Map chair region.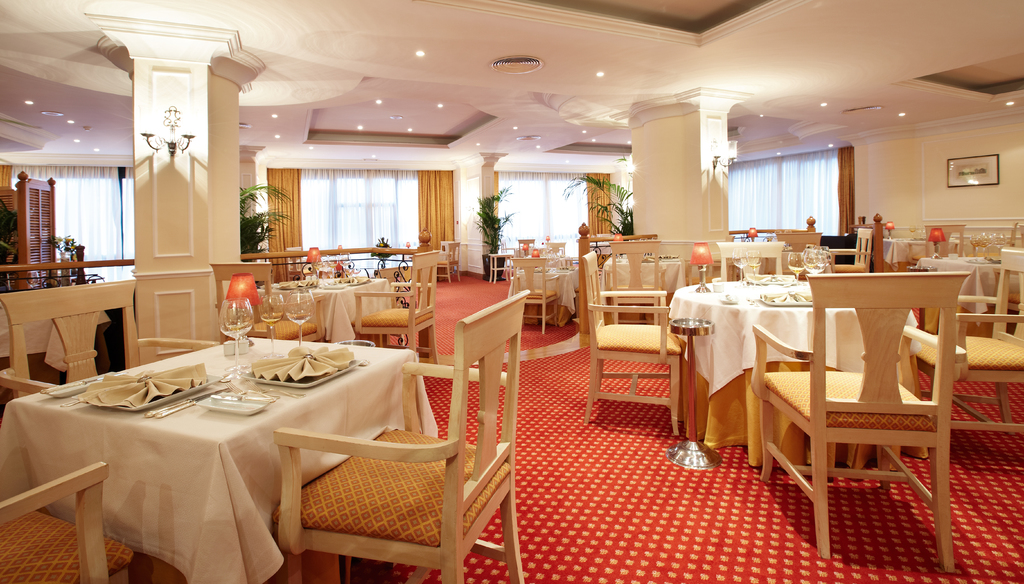
Mapped to 830/229/874/272.
